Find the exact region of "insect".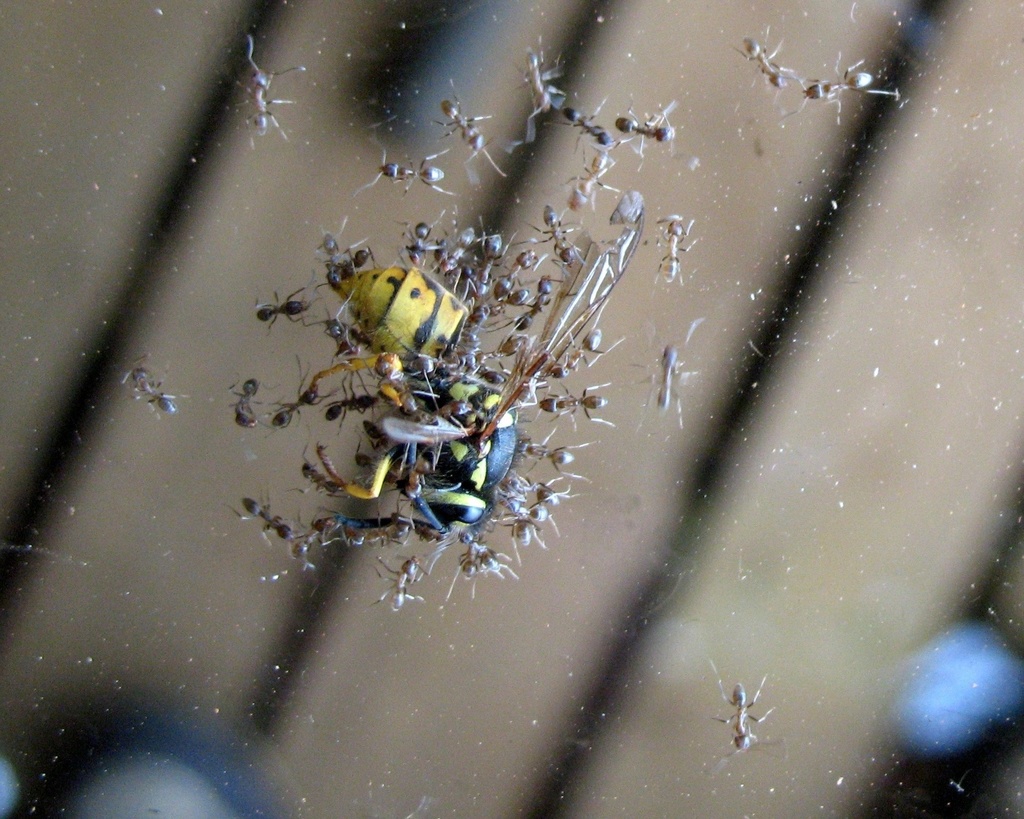
Exact region: bbox=[435, 77, 509, 183].
